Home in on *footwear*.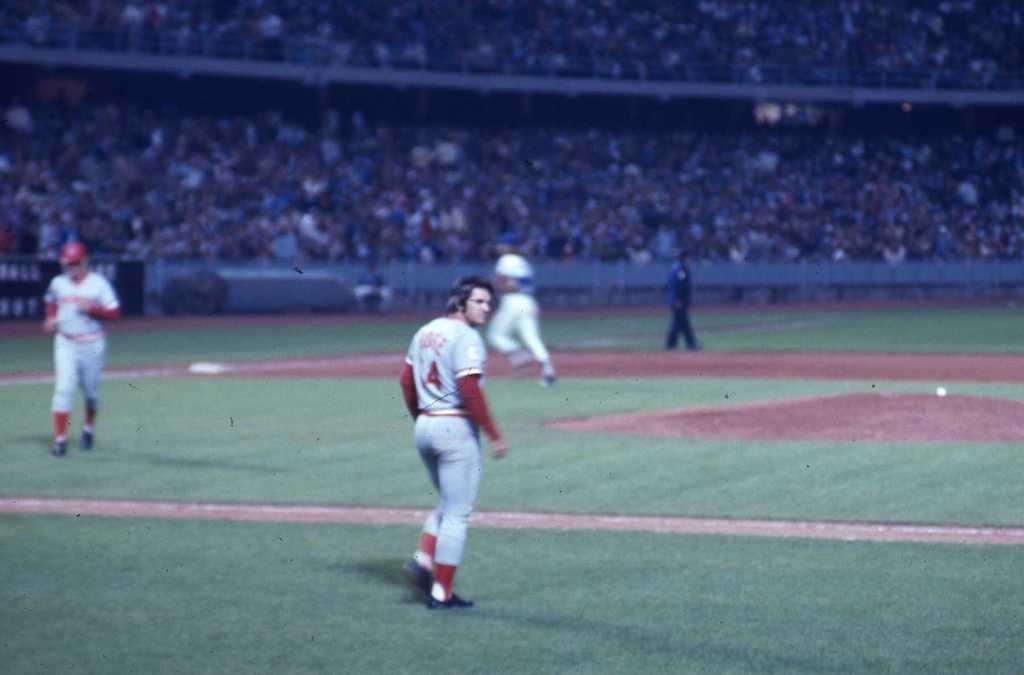
Homed in at 82:428:96:447.
